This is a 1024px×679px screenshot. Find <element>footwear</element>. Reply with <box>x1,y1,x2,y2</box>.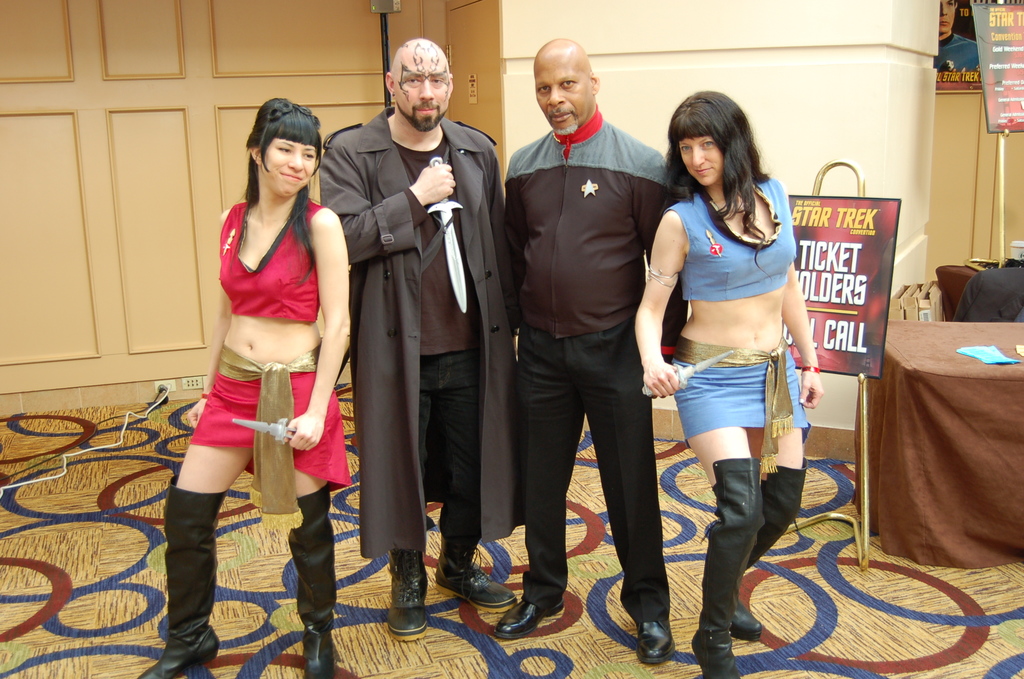
<box>728,460,808,642</box>.
